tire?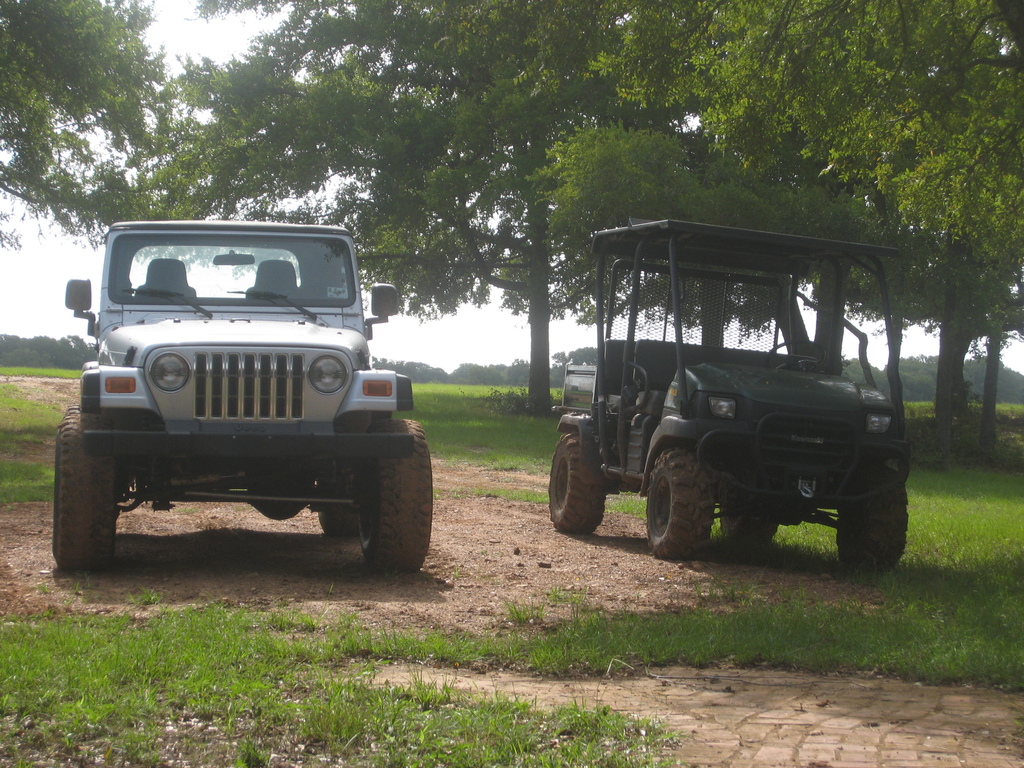
<box>833,462,911,577</box>
